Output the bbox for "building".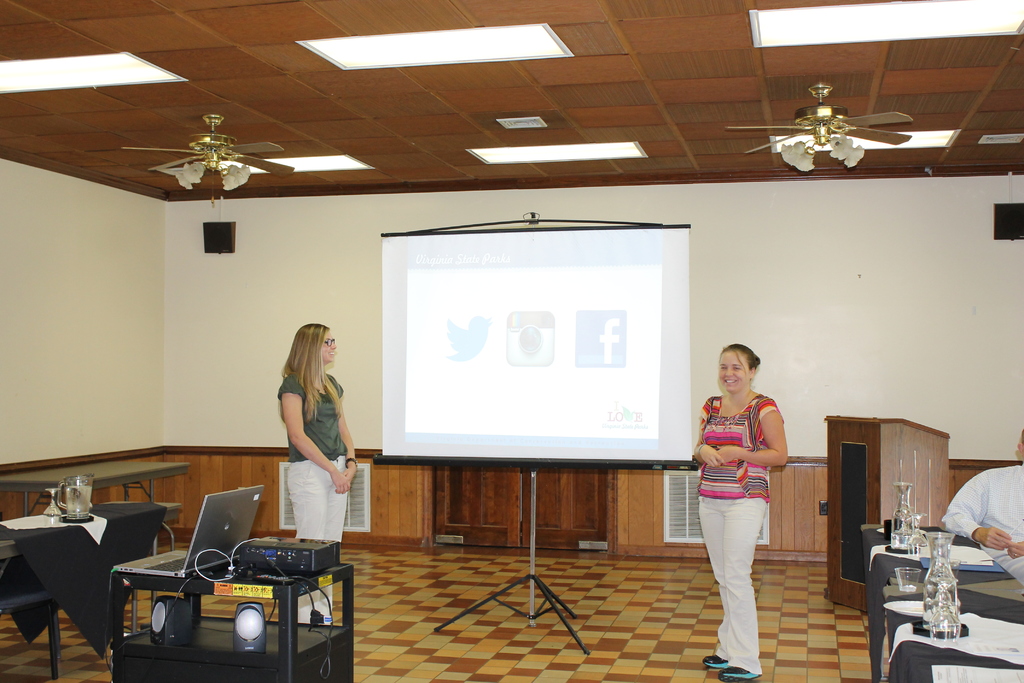
(left=0, top=0, right=1023, bottom=682).
